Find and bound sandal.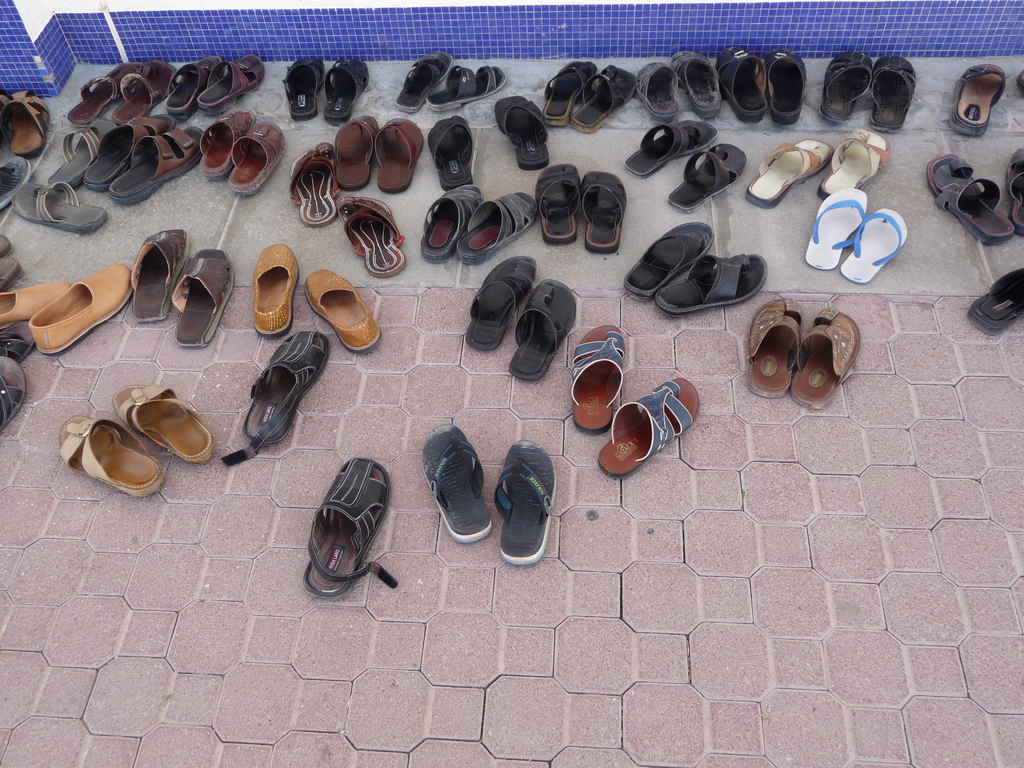
Bound: <region>429, 61, 501, 114</region>.
